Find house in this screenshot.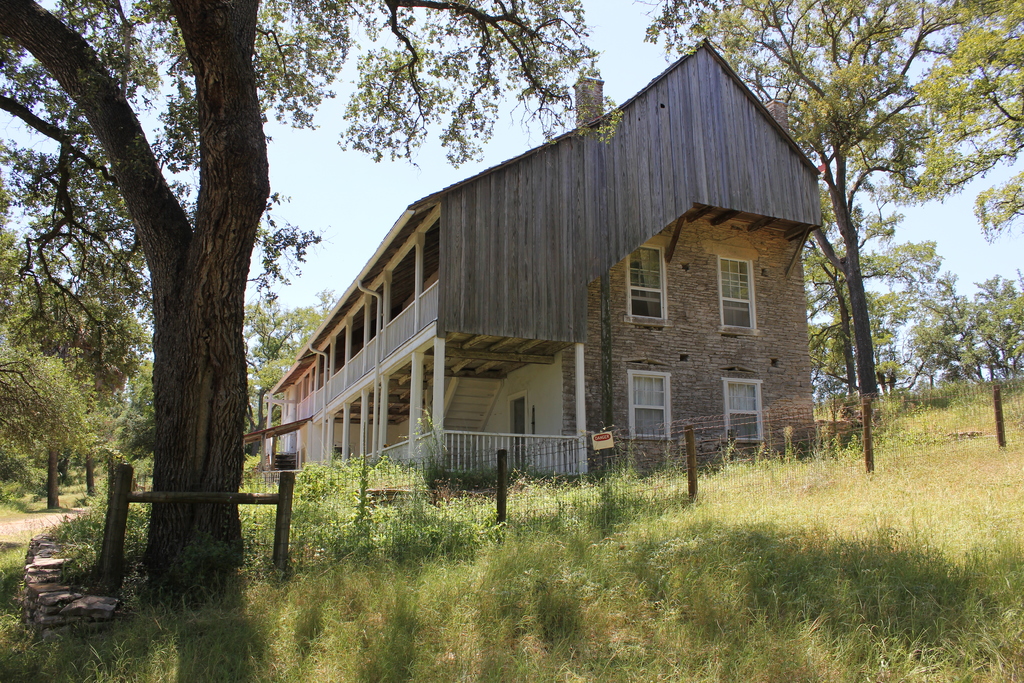
The bounding box for house is x1=248 y1=55 x2=828 y2=546.
